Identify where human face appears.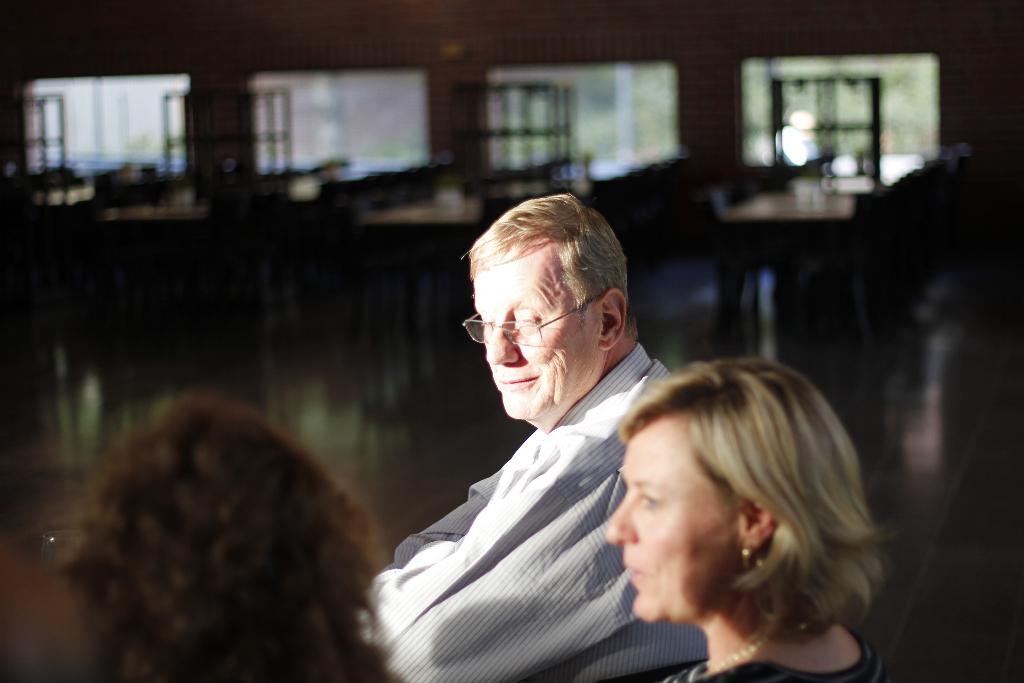
Appears at x1=470, y1=258, x2=589, y2=427.
